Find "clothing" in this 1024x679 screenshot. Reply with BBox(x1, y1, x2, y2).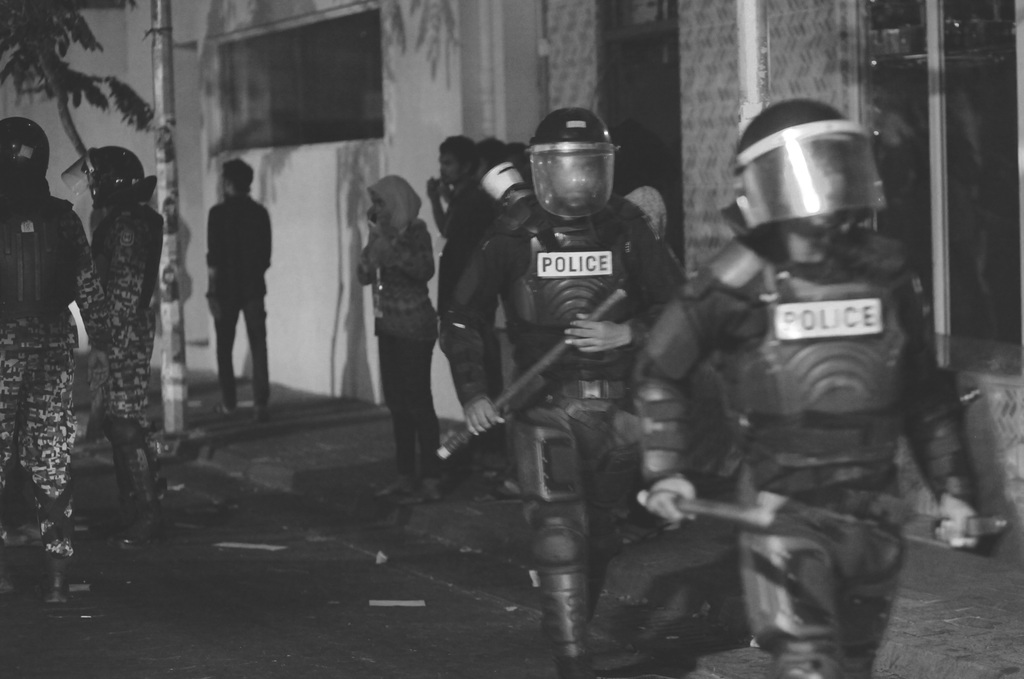
BBox(86, 204, 164, 438).
